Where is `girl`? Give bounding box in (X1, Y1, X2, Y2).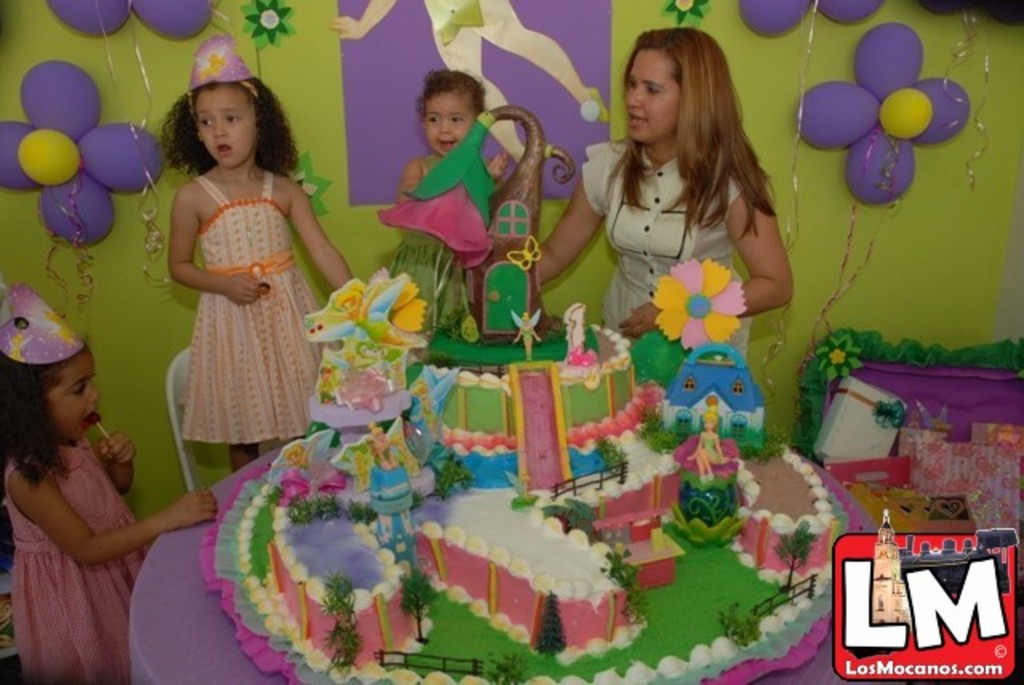
(160, 27, 354, 471).
